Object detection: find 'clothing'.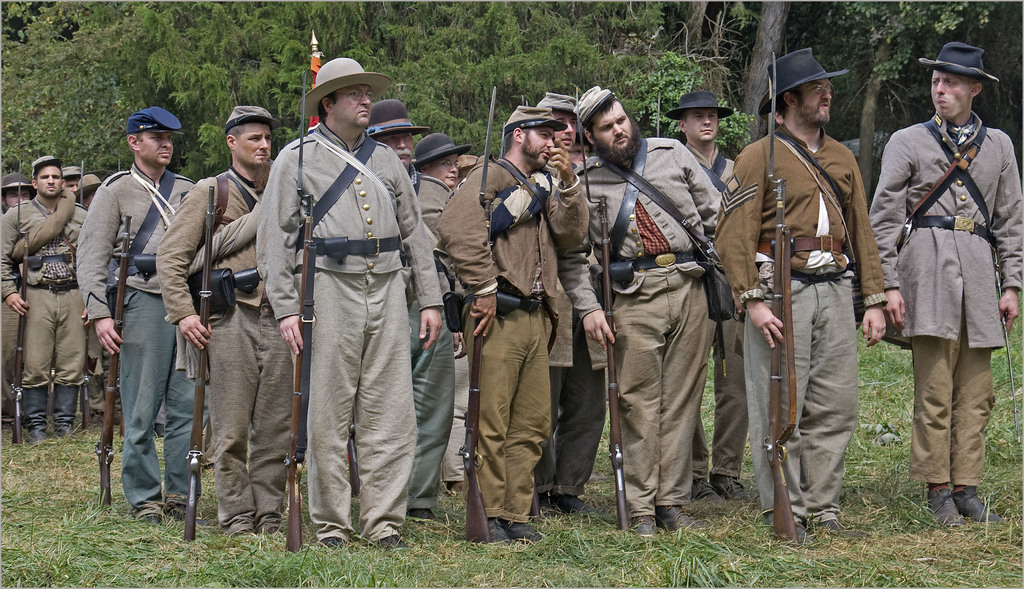
left=679, top=154, right=751, bottom=482.
